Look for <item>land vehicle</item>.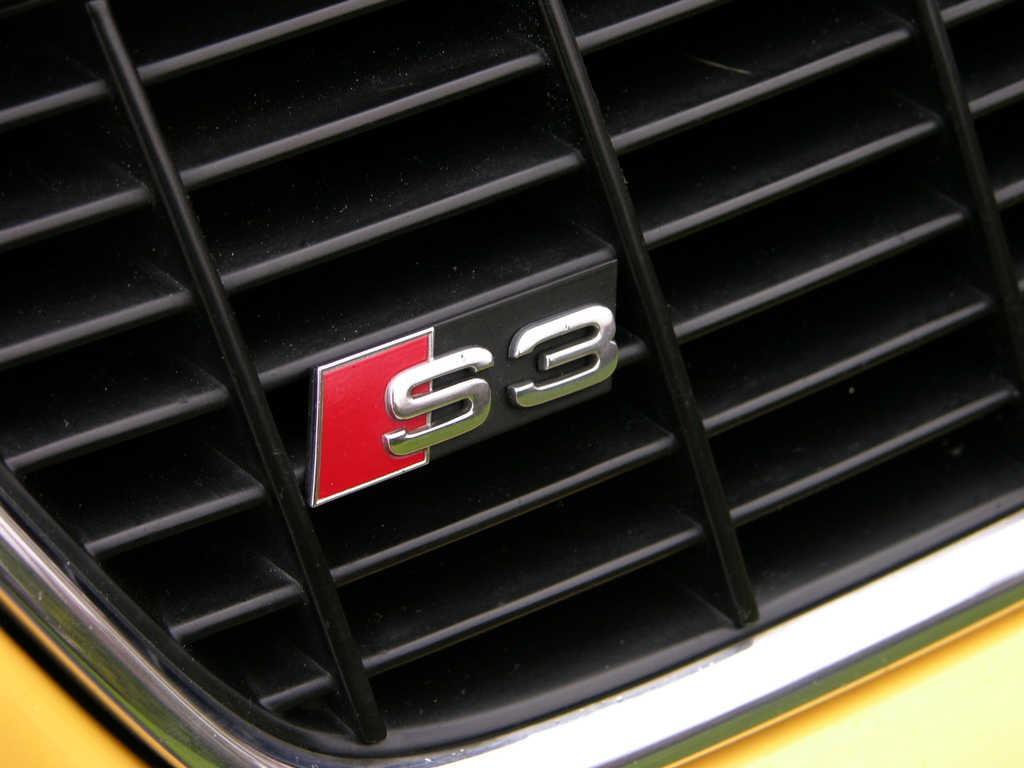
Found: <region>0, 4, 993, 734</region>.
